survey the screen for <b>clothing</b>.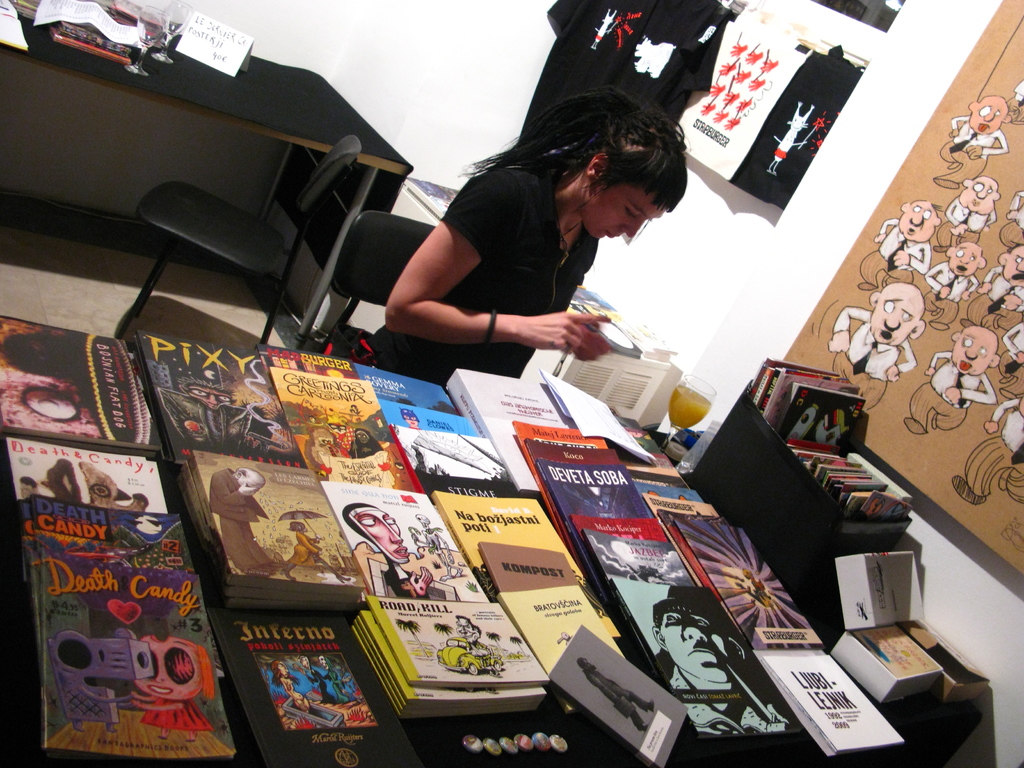
Survey found: [367, 168, 602, 395].
